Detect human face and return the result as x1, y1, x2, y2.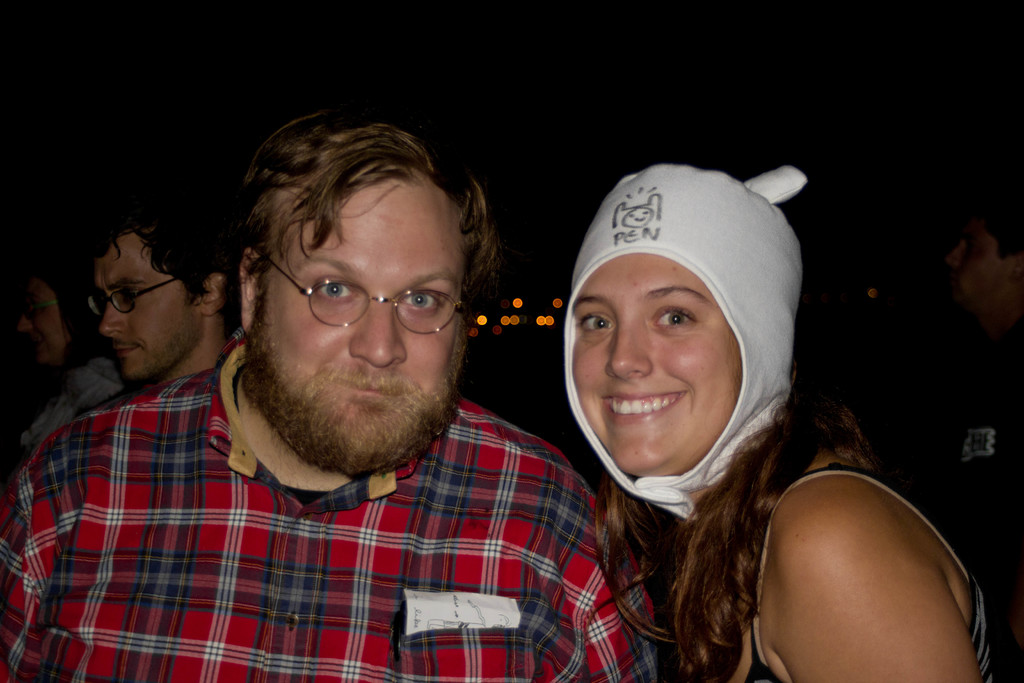
570, 254, 746, 474.
